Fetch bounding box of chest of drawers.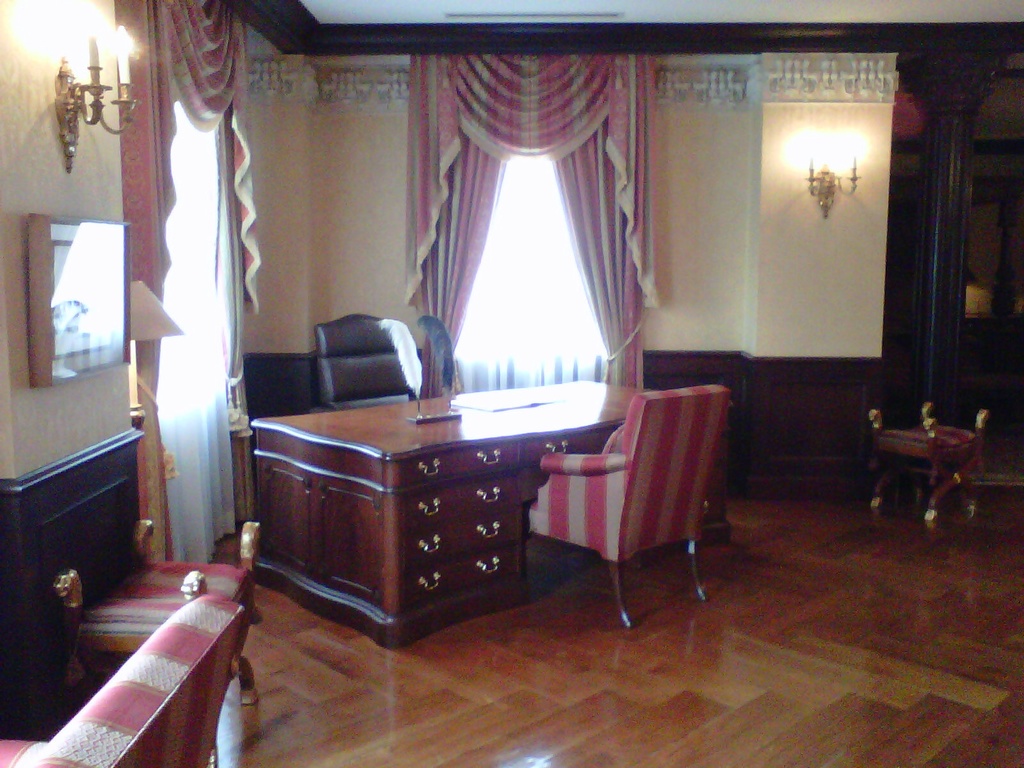
Bbox: <region>251, 377, 661, 653</region>.
